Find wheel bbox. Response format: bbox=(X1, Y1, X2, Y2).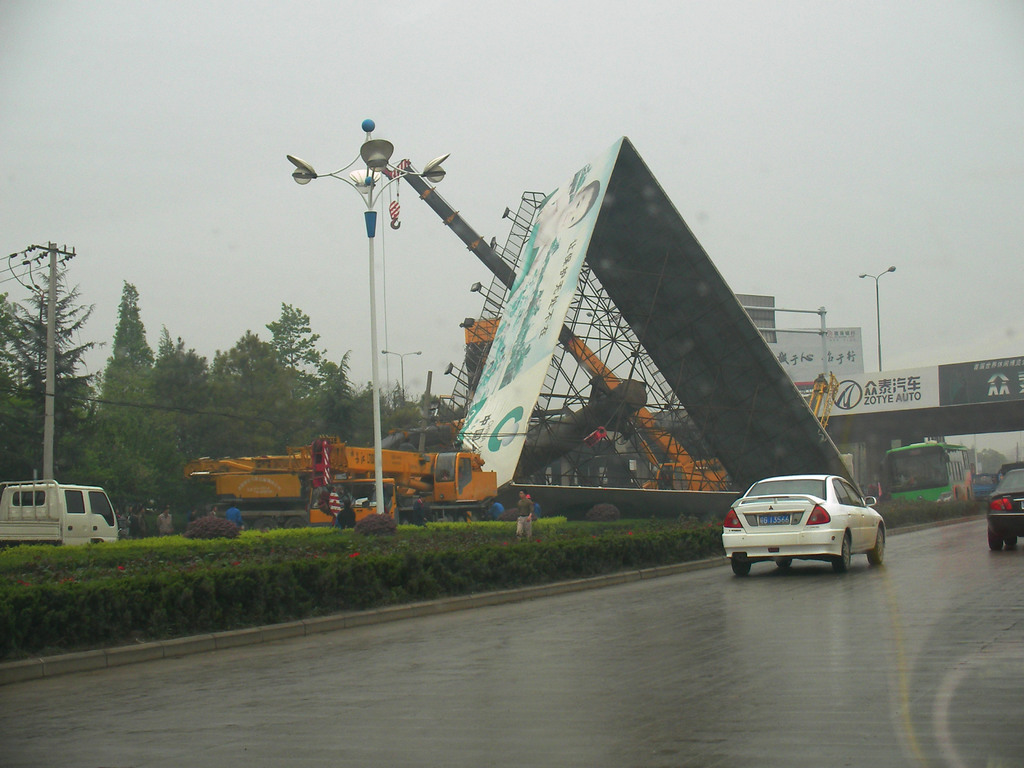
bbox=(866, 524, 887, 568).
